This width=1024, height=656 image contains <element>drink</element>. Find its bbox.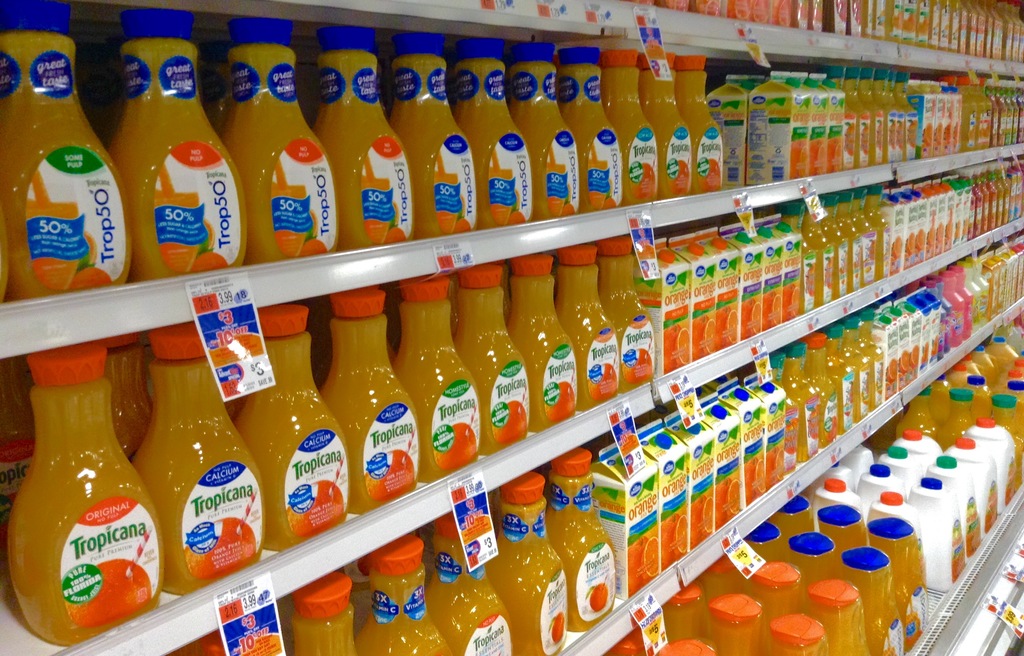
927/80/943/160.
